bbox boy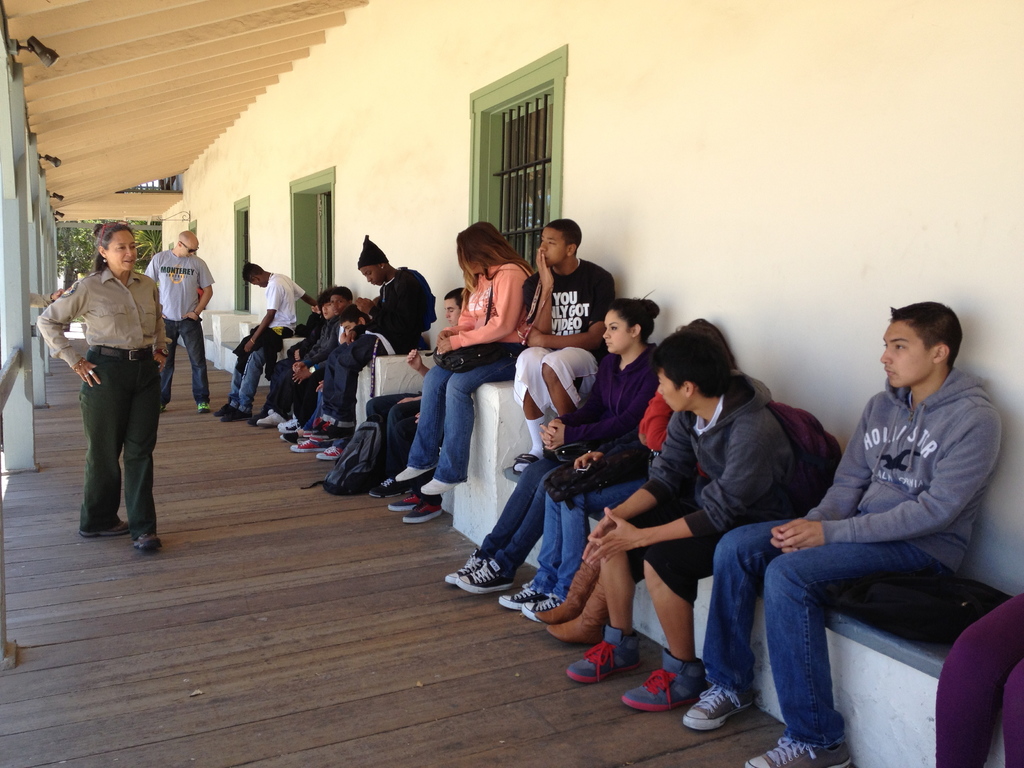
(513, 220, 616, 475)
